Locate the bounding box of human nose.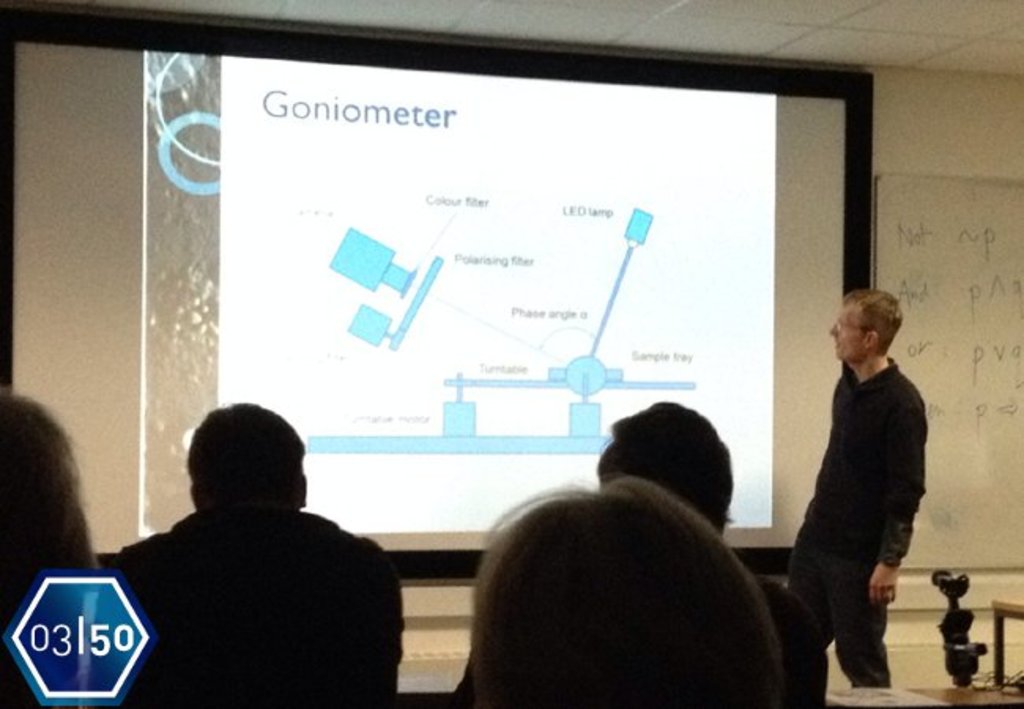
Bounding box: 829, 321, 841, 339.
